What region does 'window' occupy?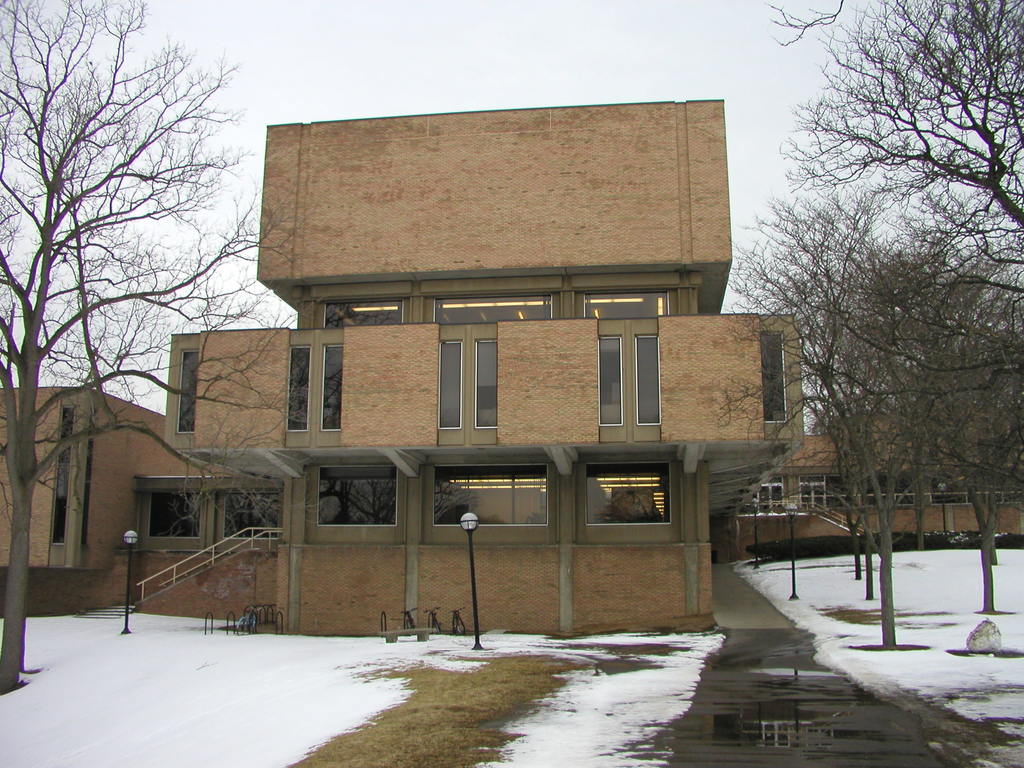
[left=438, top=324, right=497, bottom=444].
